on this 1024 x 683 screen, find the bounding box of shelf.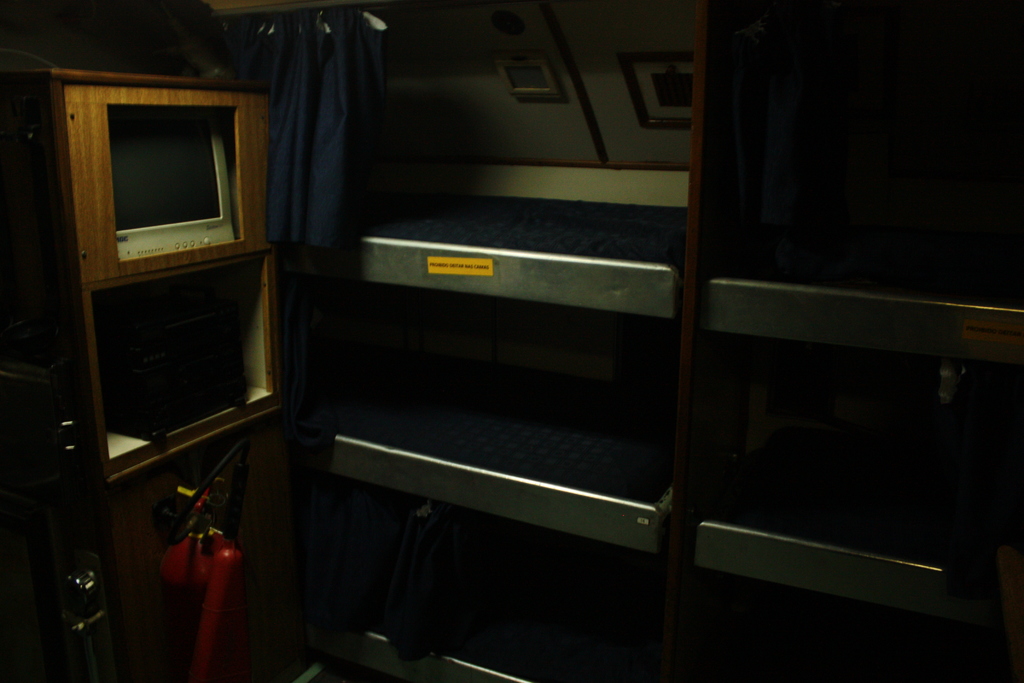
Bounding box: detection(95, 280, 276, 460).
